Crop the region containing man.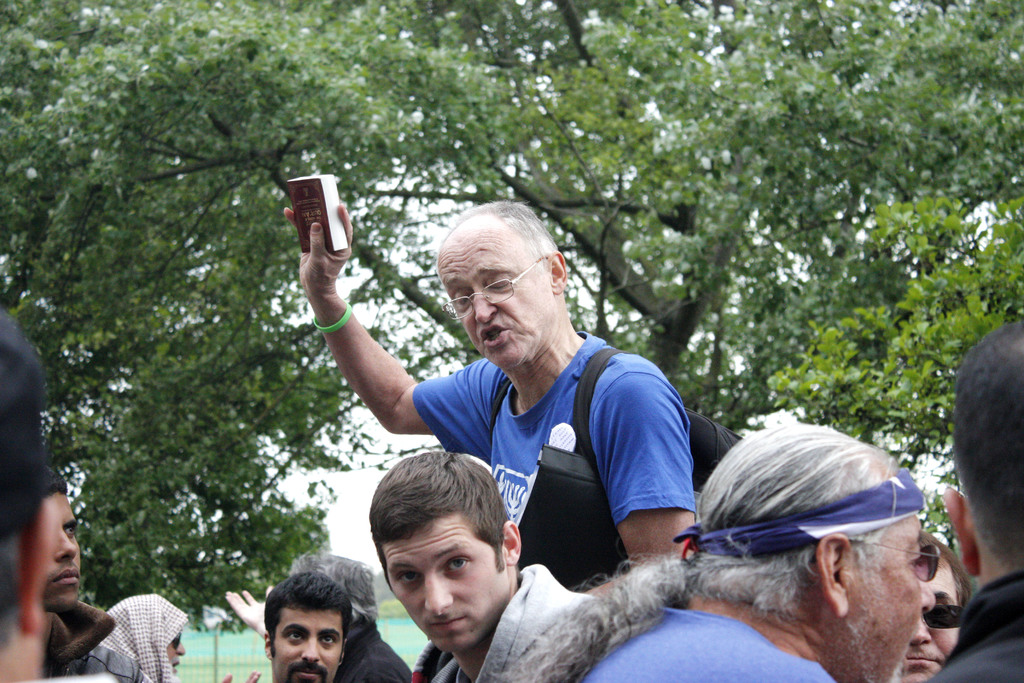
Crop region: [left=286, top=200, right=692, bottom=590].
